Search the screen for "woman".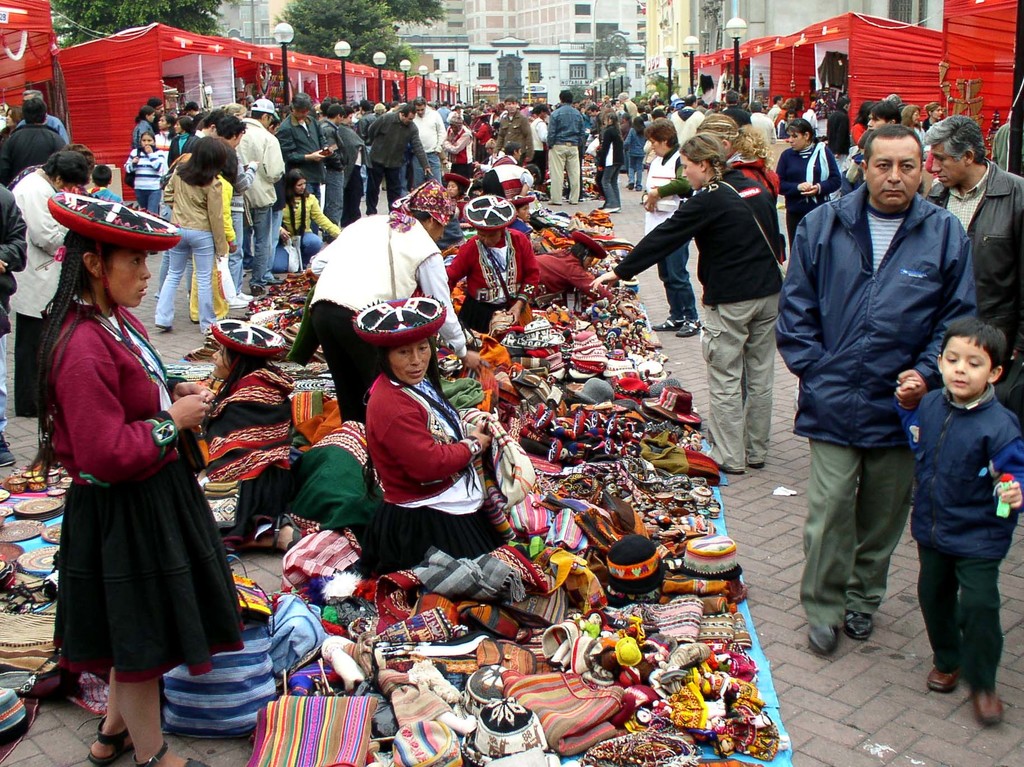
Found at <bbox>773, 100, 803, 128</bbox>.
